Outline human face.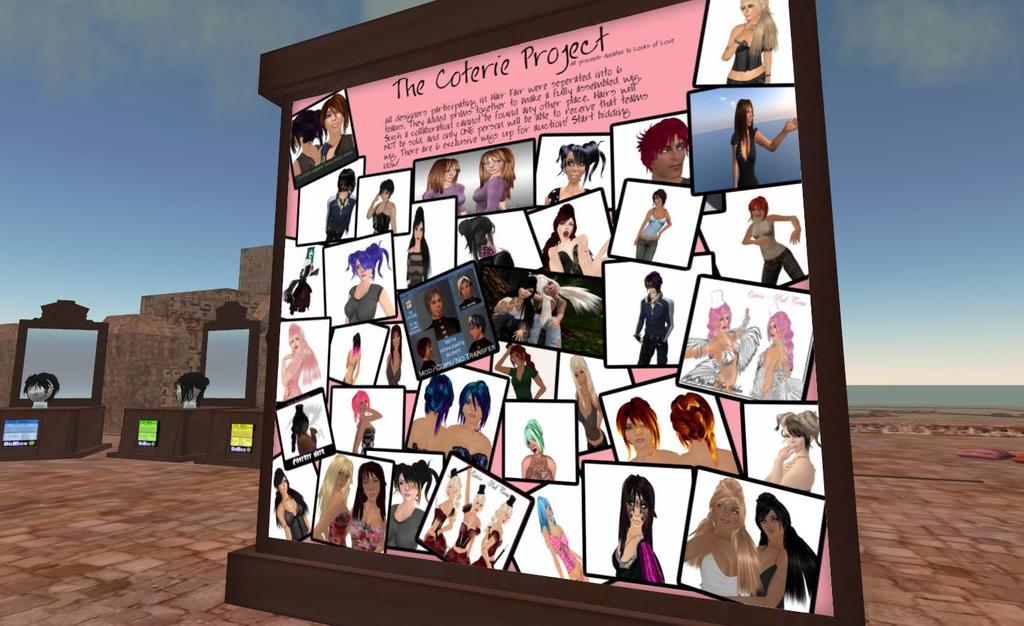
Outline: bbox=(460, 398, 484, 425).
